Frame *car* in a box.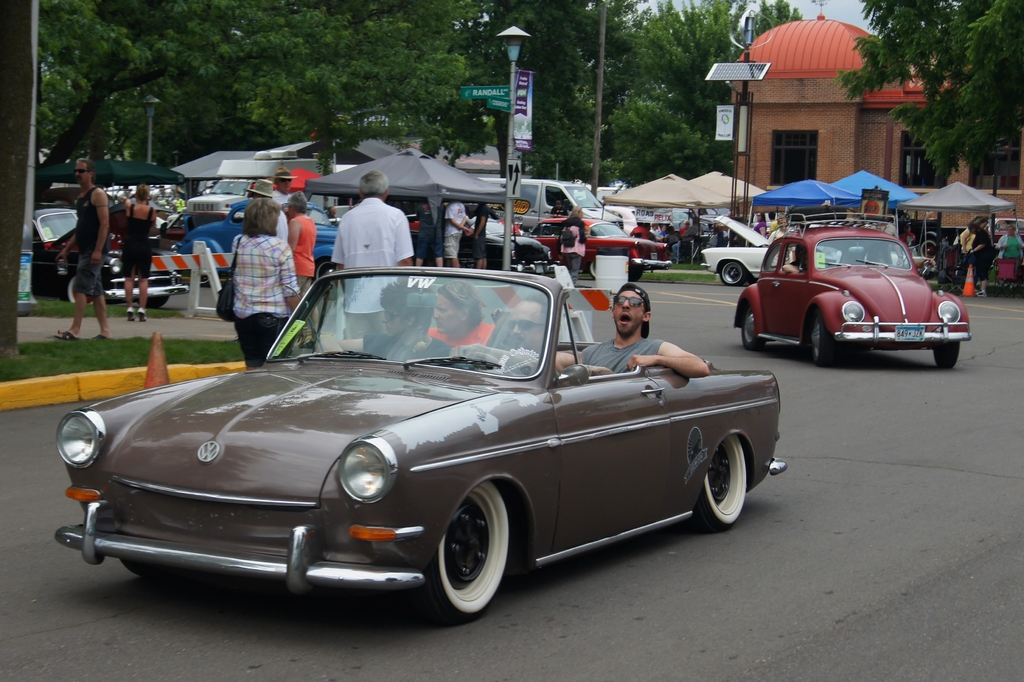
locate(56, 264, 788, 624).
